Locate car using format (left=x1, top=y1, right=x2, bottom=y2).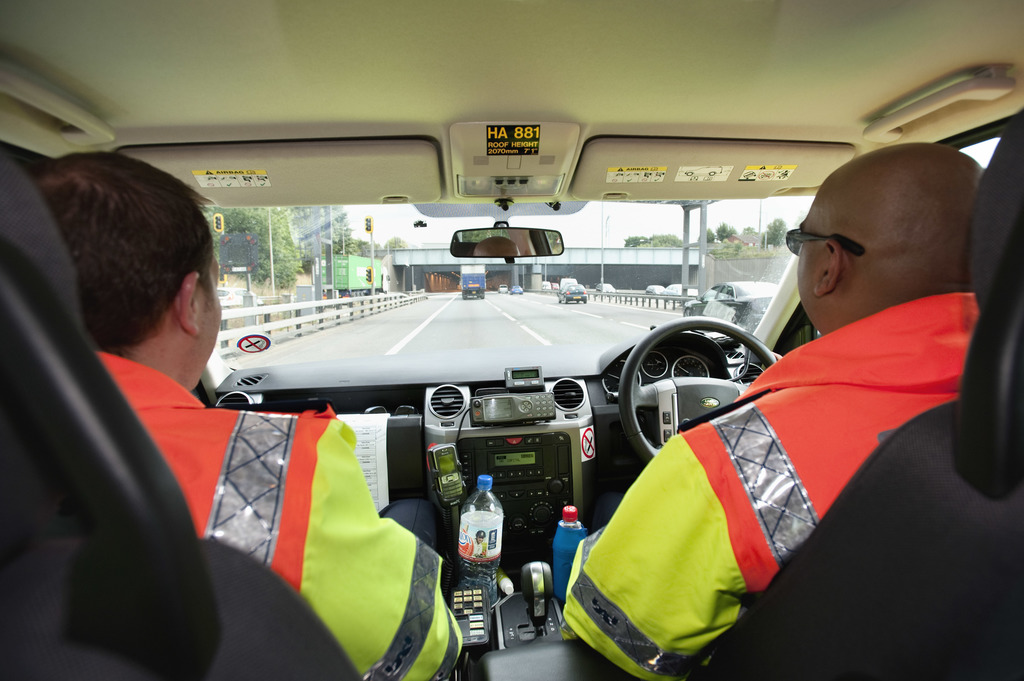
(left=646, top=287, right=662, bottom=292).
